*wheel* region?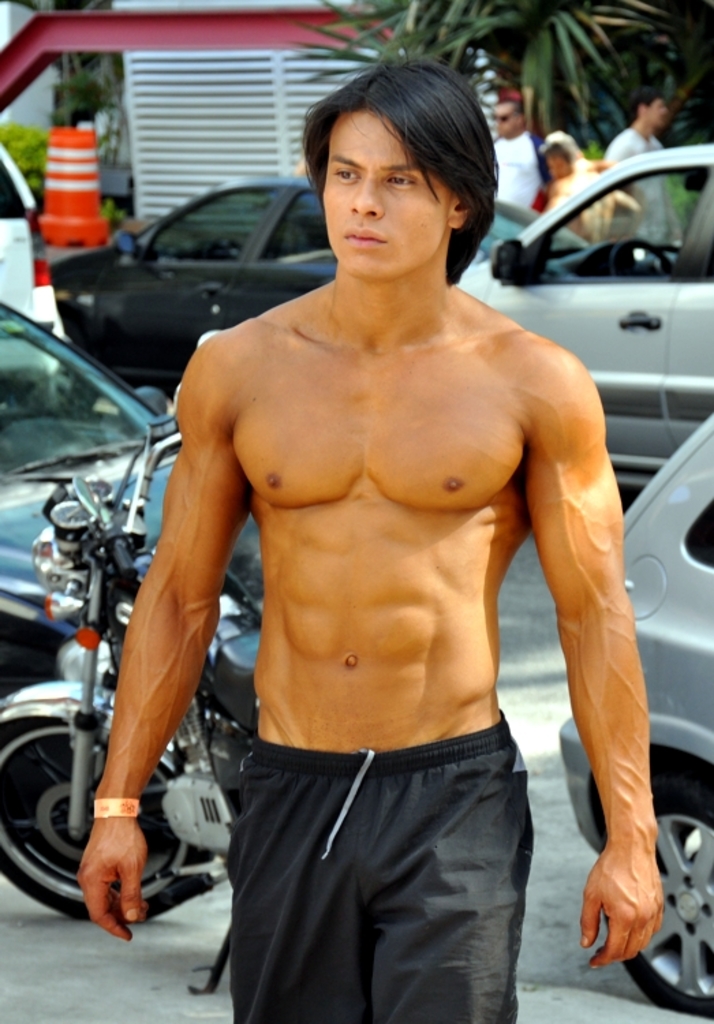
bbox=(0, 691, 221, 915)
